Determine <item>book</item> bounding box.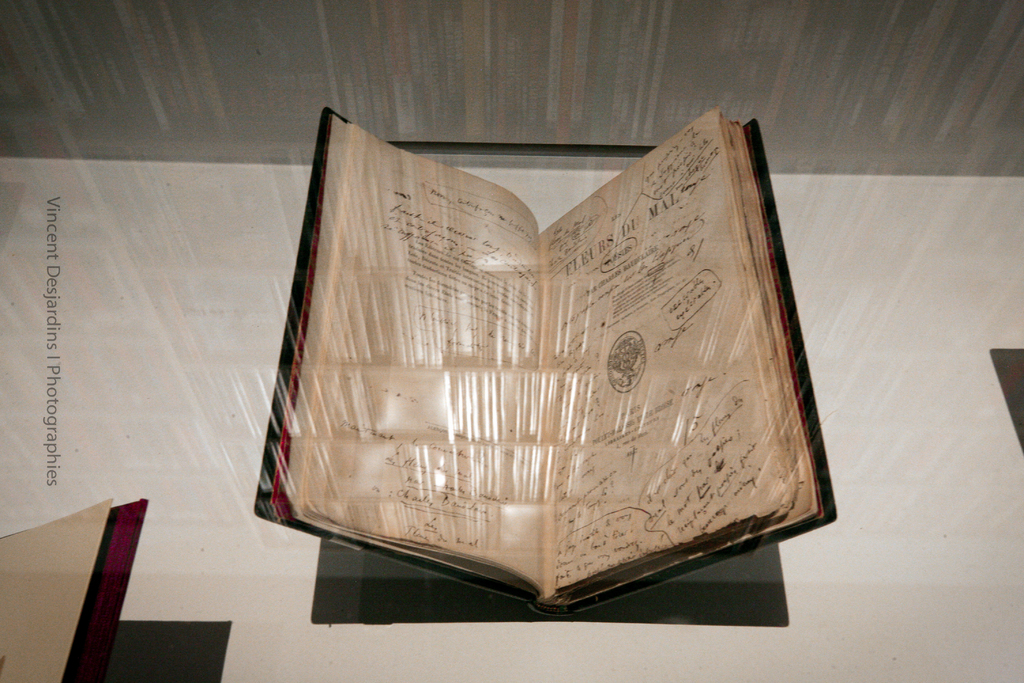
Determined: select_region(269, 123, 824, 586).
